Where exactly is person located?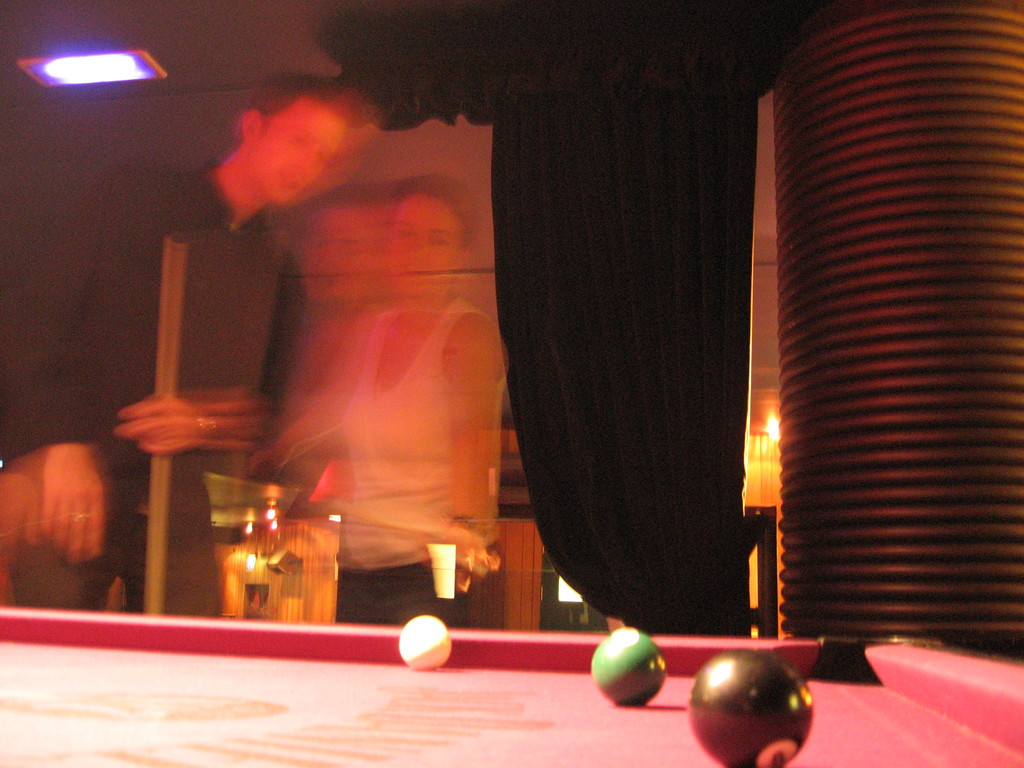
Its bounding box is <region>11, 71, 356, 607</region>.
